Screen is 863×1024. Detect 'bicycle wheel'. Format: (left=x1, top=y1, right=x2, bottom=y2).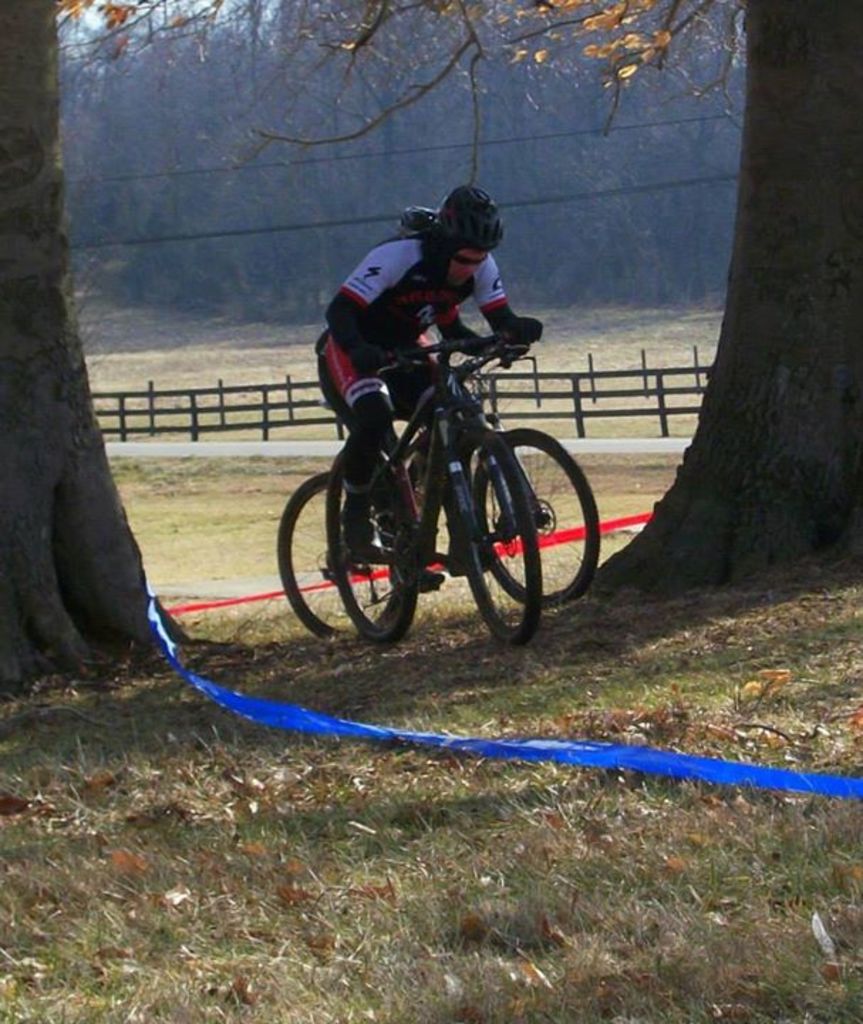
(left=320, top=441, right=425, bottom=633).
